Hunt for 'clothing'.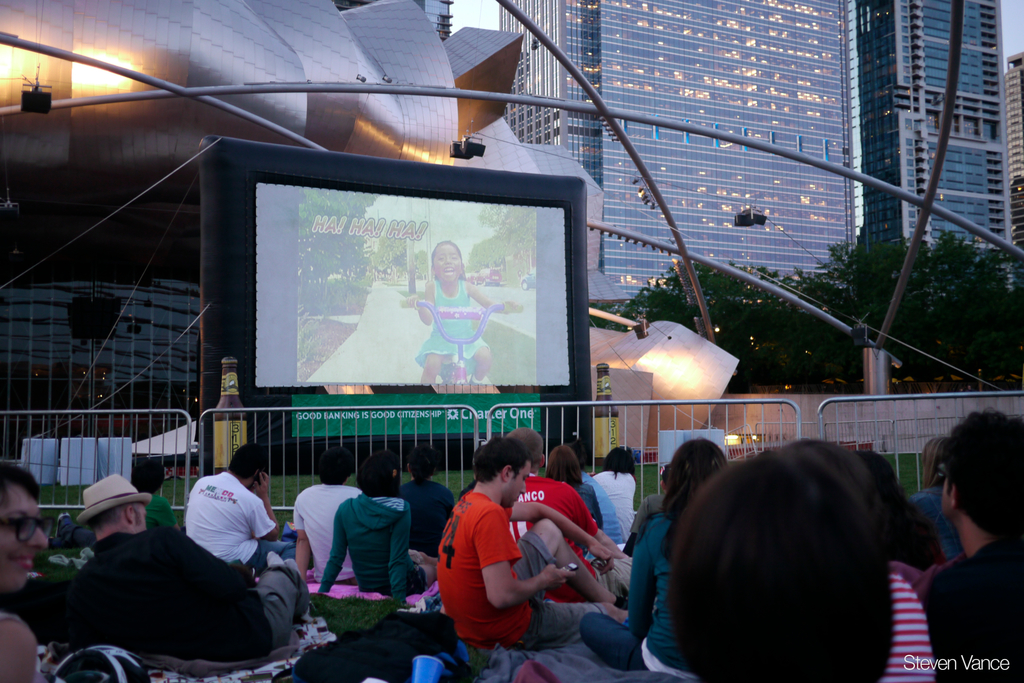
Hunted down at 578,609,646,673.
